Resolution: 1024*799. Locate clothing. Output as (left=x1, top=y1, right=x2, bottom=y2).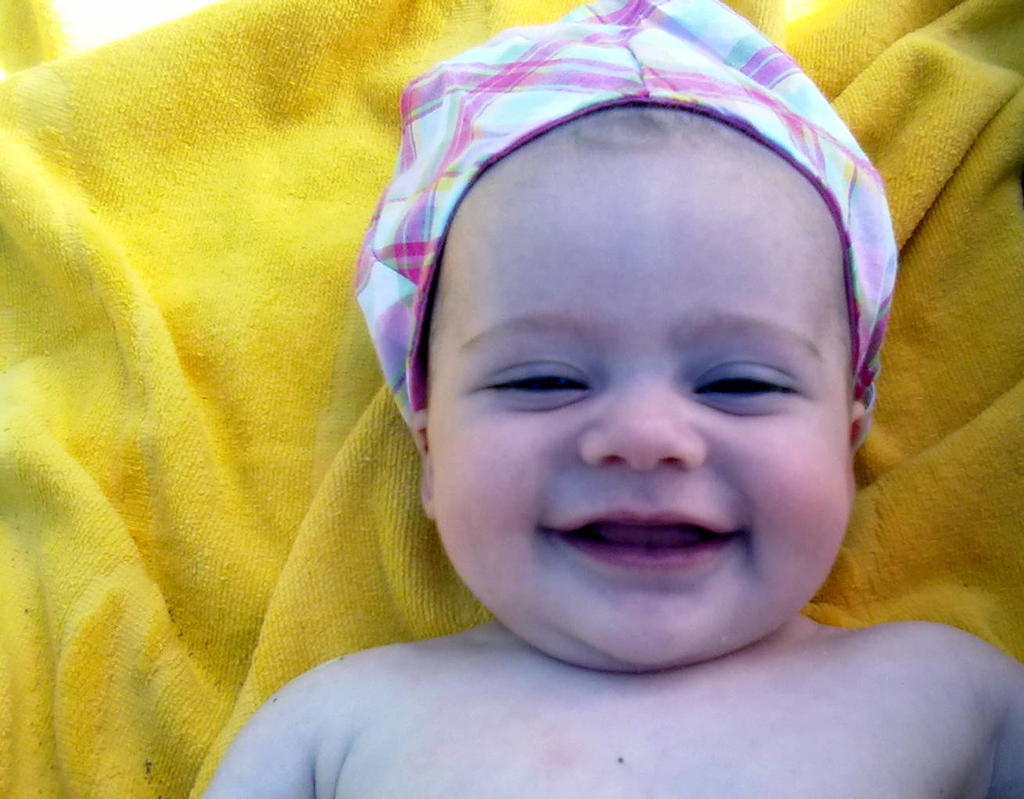
(left=354, top=0, right=912, bottom=463).
